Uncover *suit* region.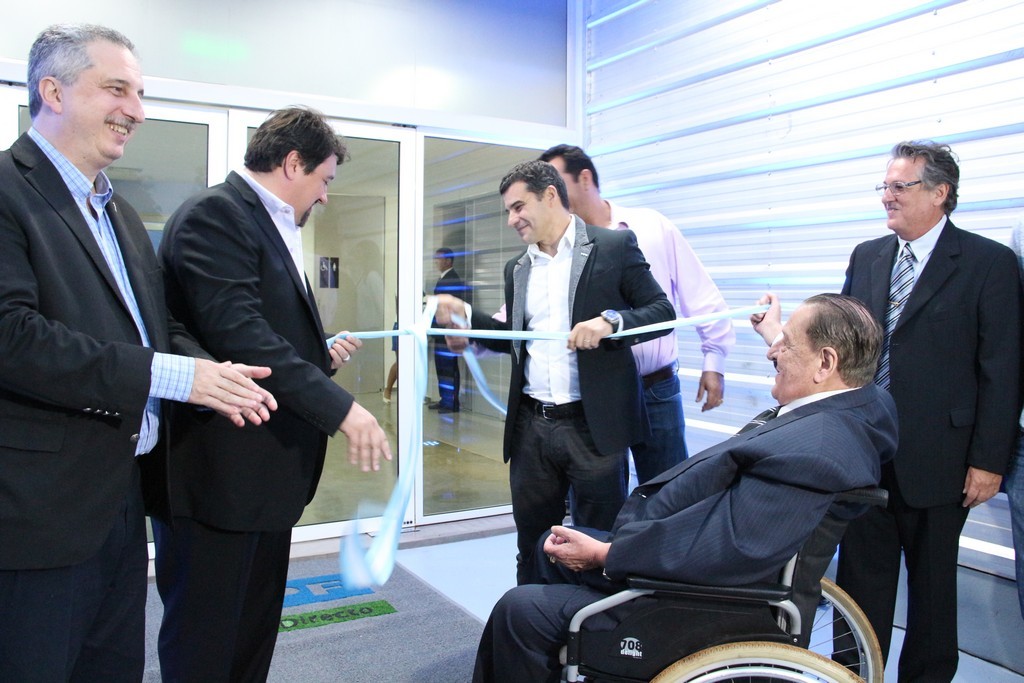
Uncovered: detection(471, 384, 904, 682).
